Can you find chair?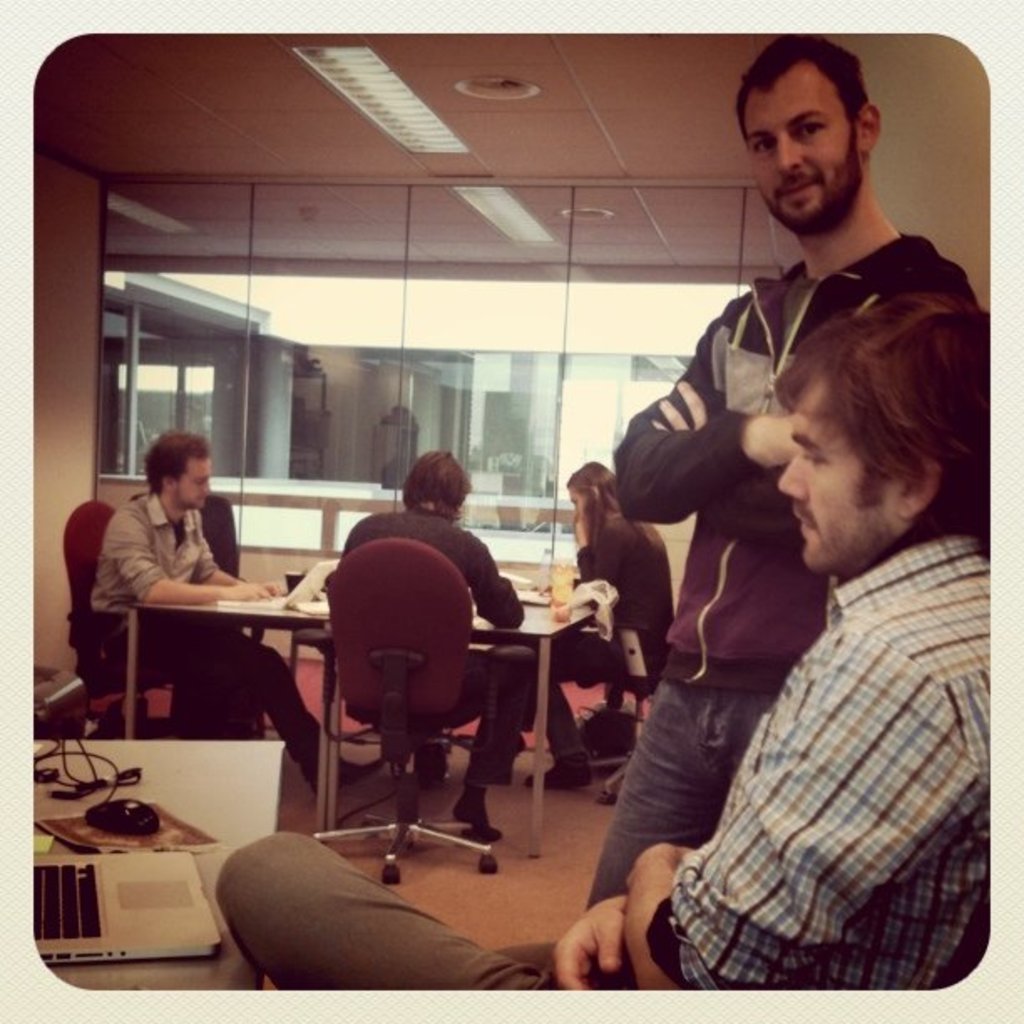
Yes, bounding box: select_region(52, 490, 266, 735).
